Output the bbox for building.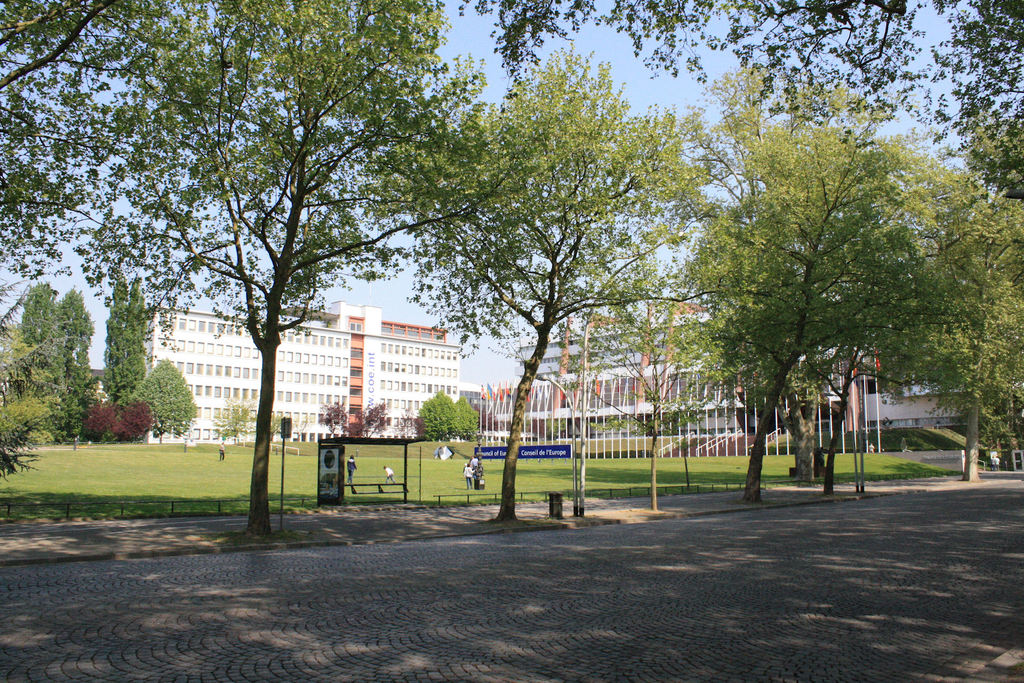
513 308 861 436.
